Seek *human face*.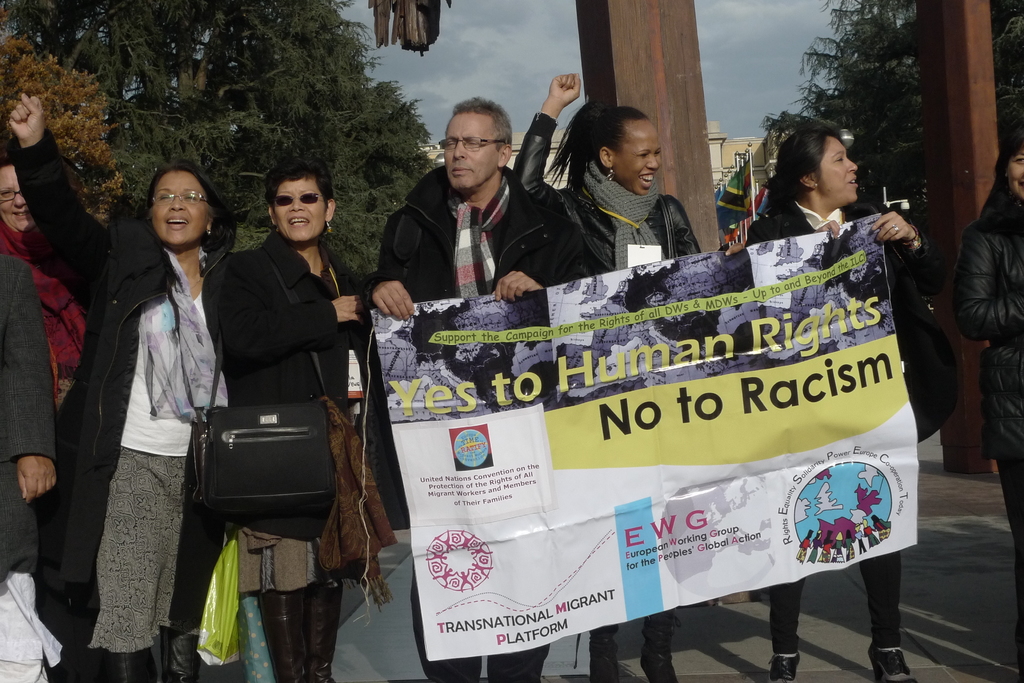
(445,113,499,189).
